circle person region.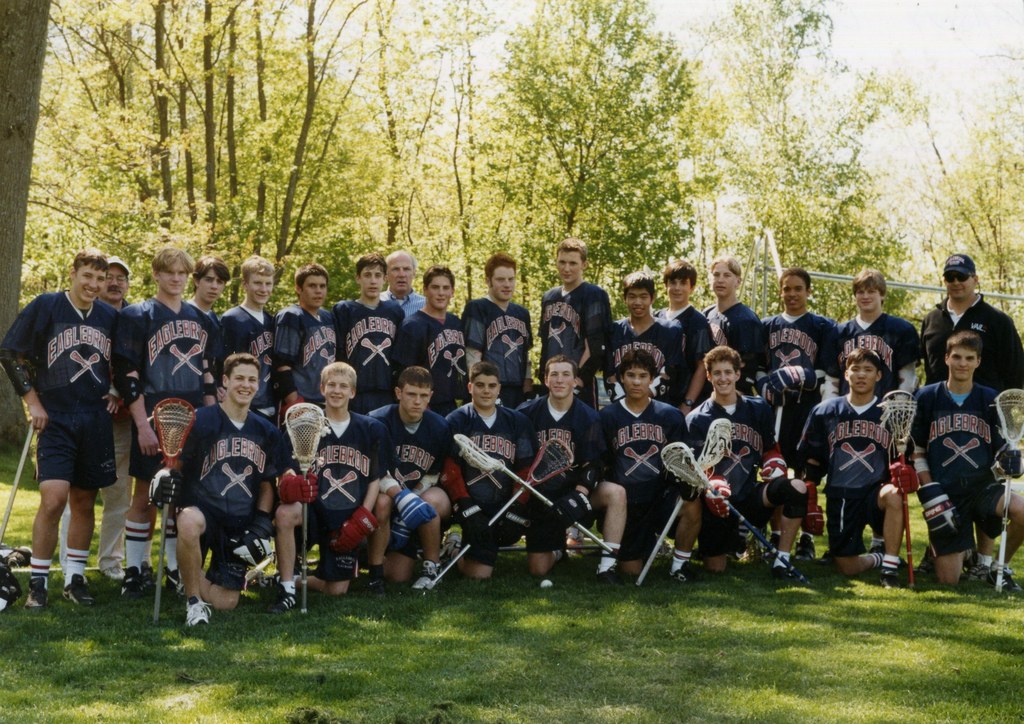
Region: {"left": 654, "top": 259, "right": 716, "bottom": 341}.
